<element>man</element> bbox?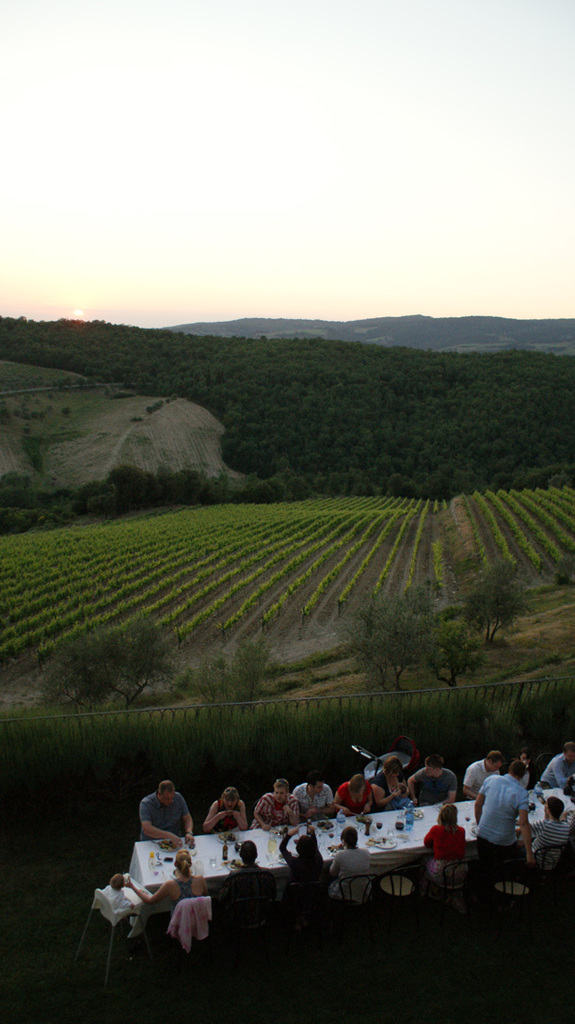
locate(289, 773, 336, 821)
